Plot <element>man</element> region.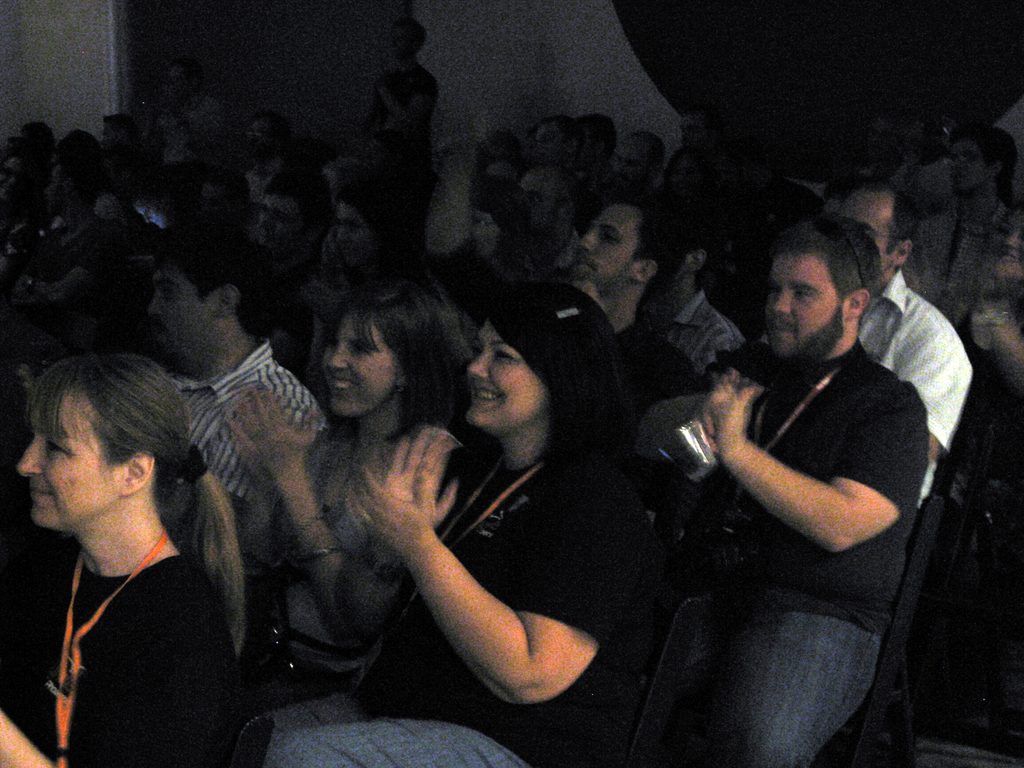
Plotted at (647, 199, 962, 726).
